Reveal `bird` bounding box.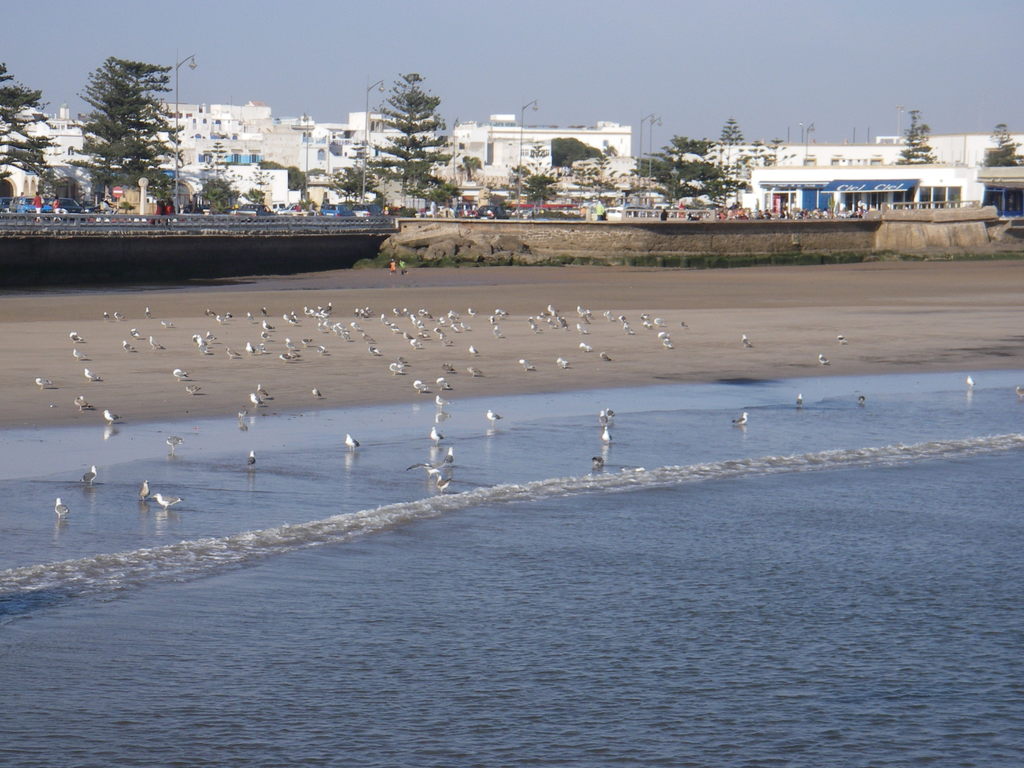
Revealed: <box>102,409,122,424</box>.
